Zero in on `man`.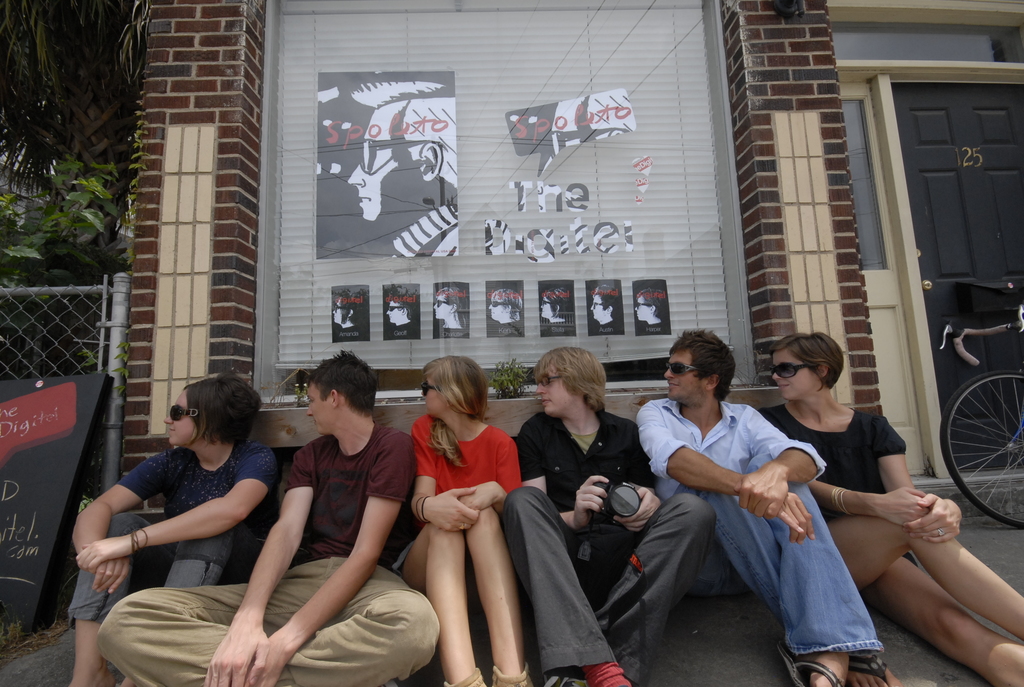
Zeroed in: bbox=(498, 345, 714, 686).
